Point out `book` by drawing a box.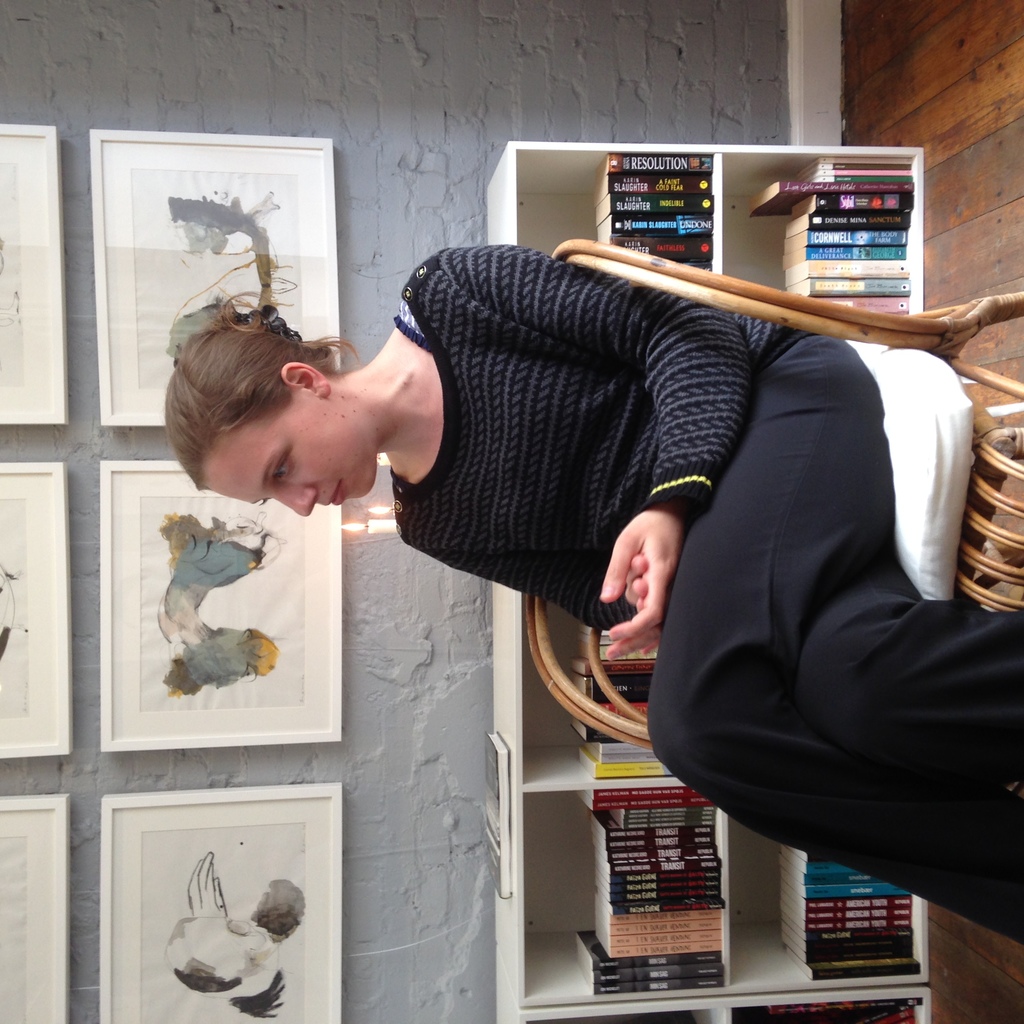
{"left": 783, "top": 248, "right": 904, "bottom": 264}.
